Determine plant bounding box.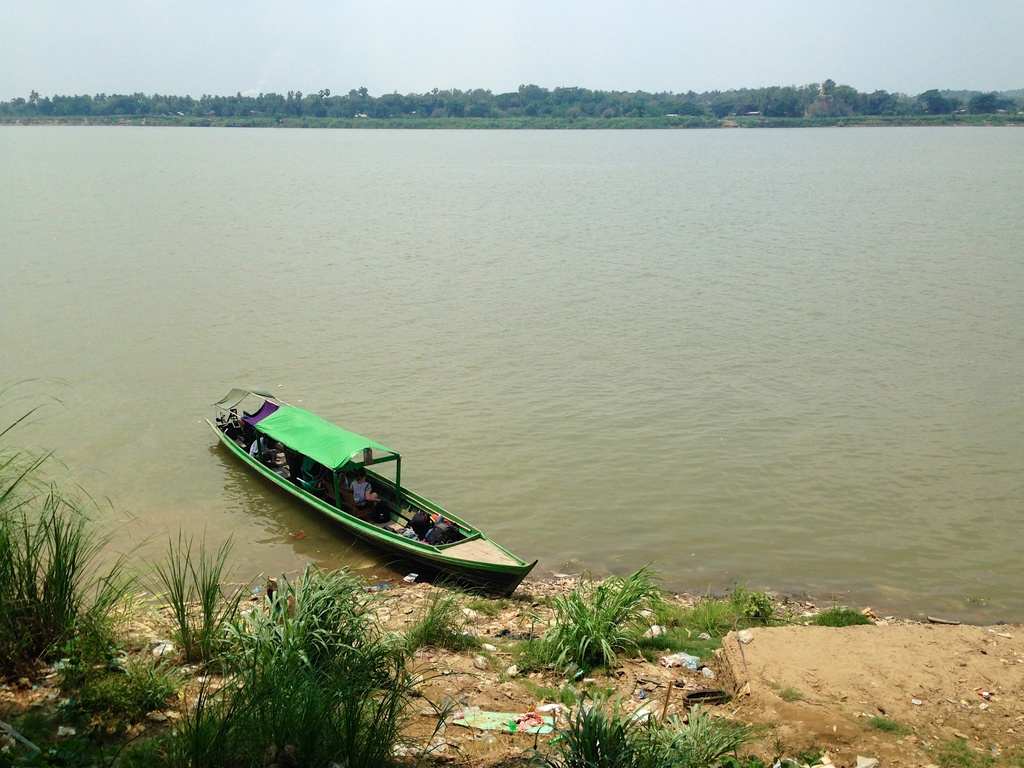
Determined: l=772, t=682, r=799, b=703.
